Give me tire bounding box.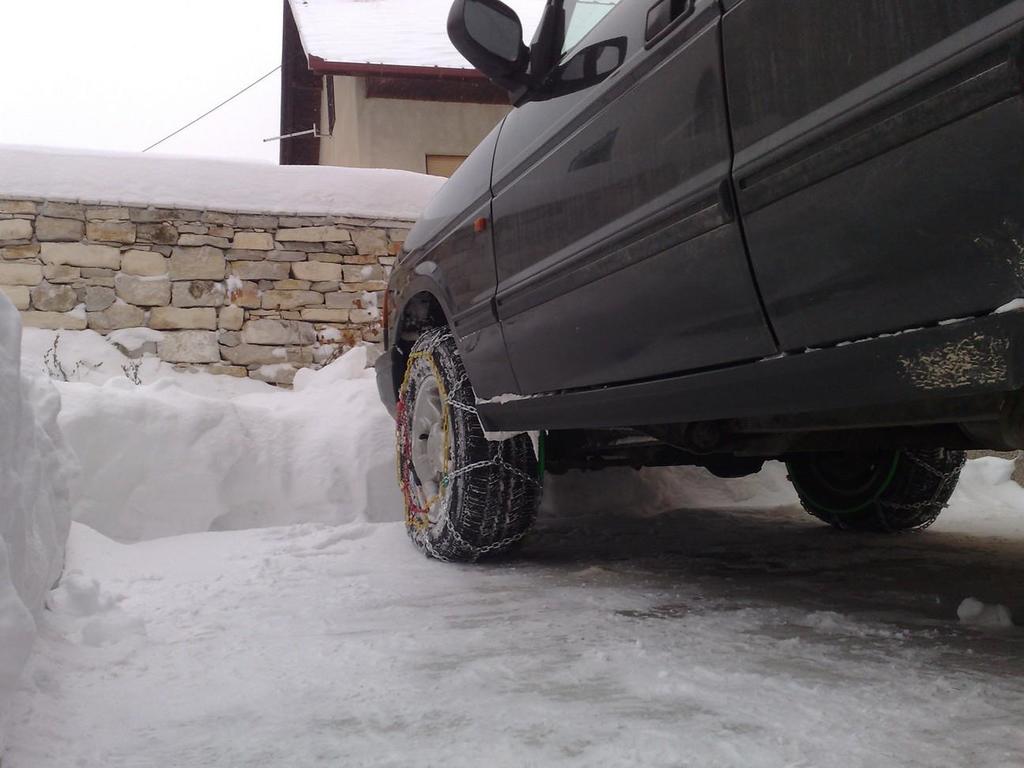
[391, 306, 539, 569].
